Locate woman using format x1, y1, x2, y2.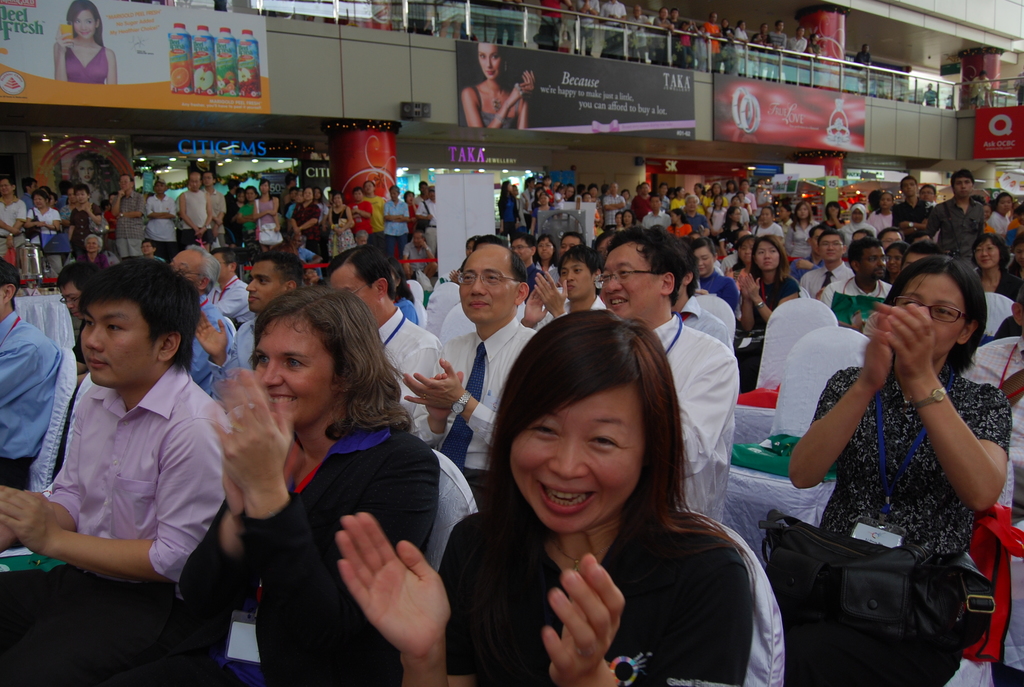
806, 33, 824, 88.
